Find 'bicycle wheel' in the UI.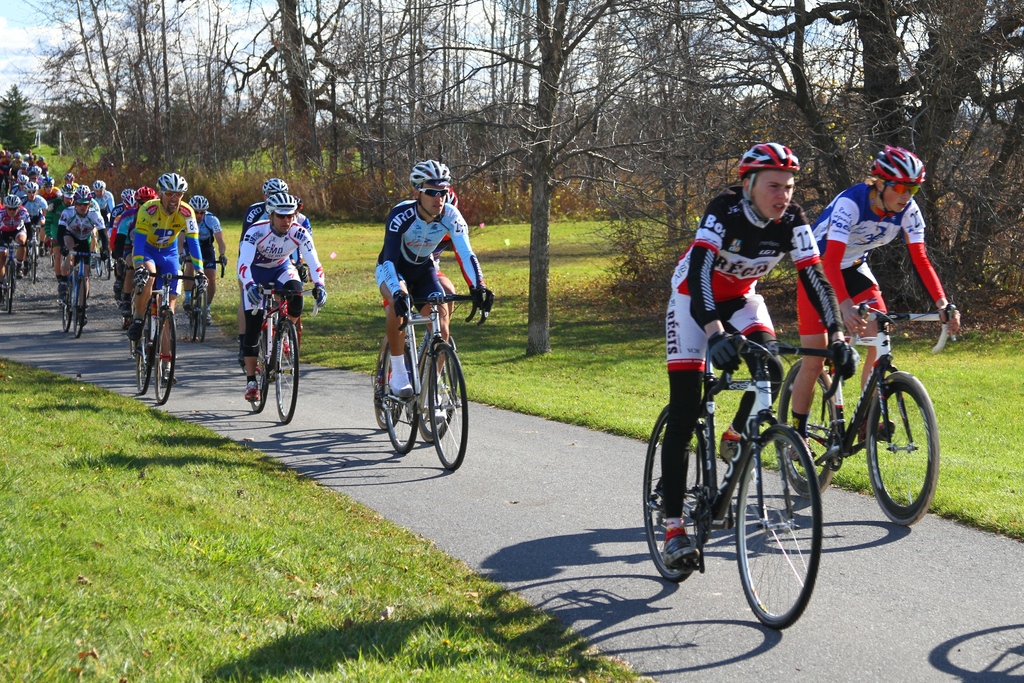
UI element at {"left": 60, "top": 304, "right": 72, "bottom": 331}.
